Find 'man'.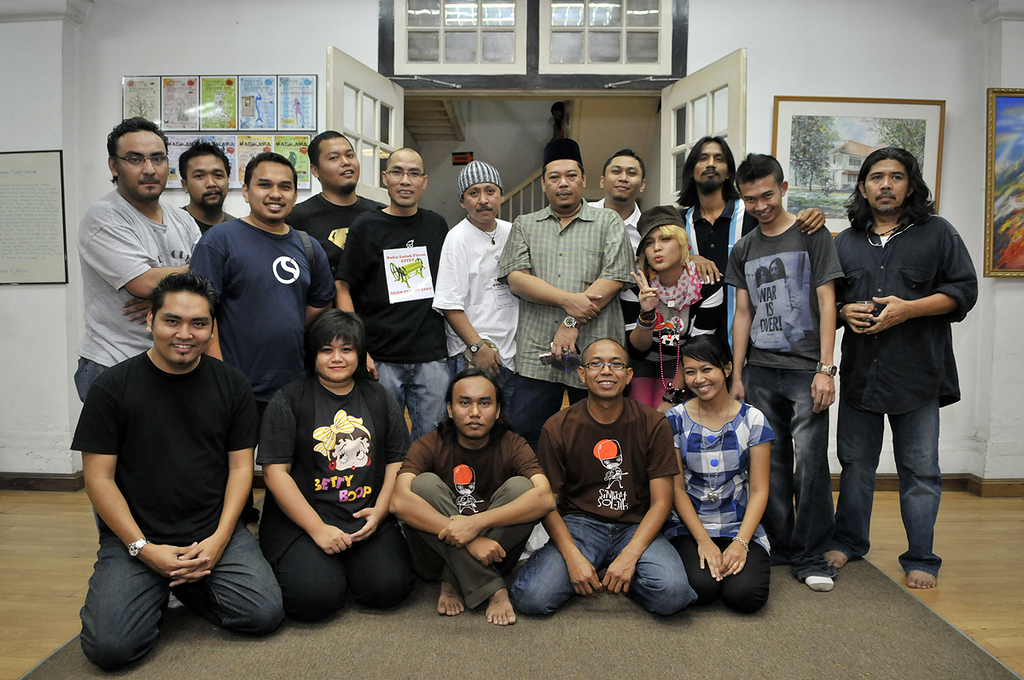
locate(678, 143, 839, 365).
